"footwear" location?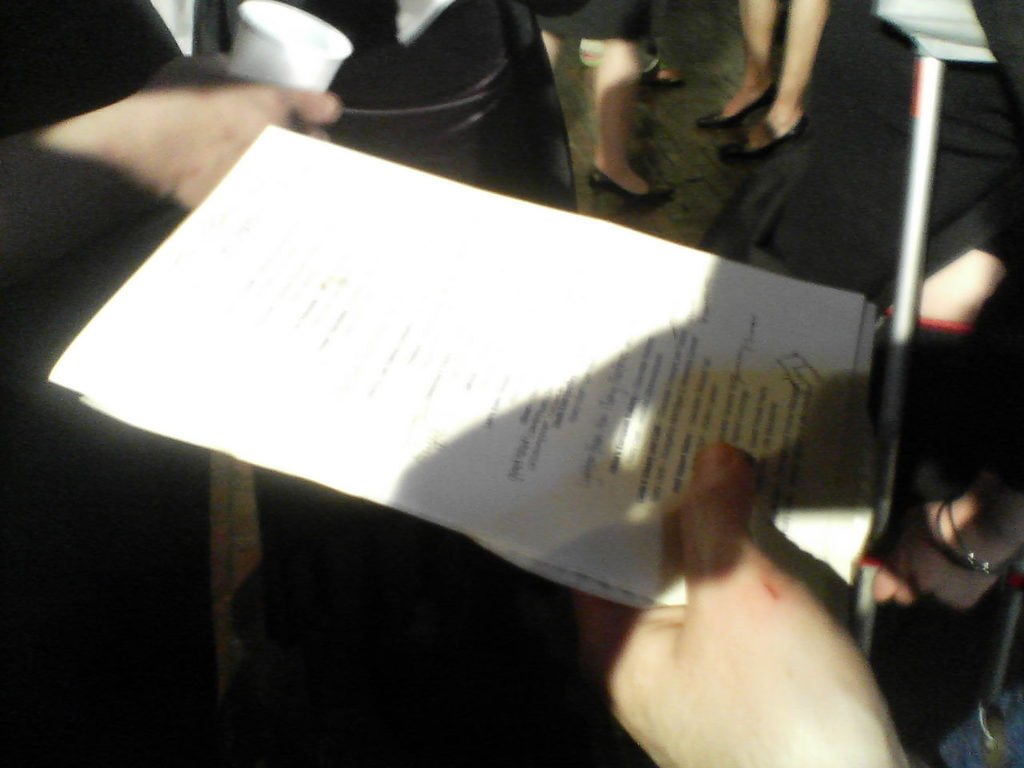
(left=639, top=54, right=686, bottom=90)
